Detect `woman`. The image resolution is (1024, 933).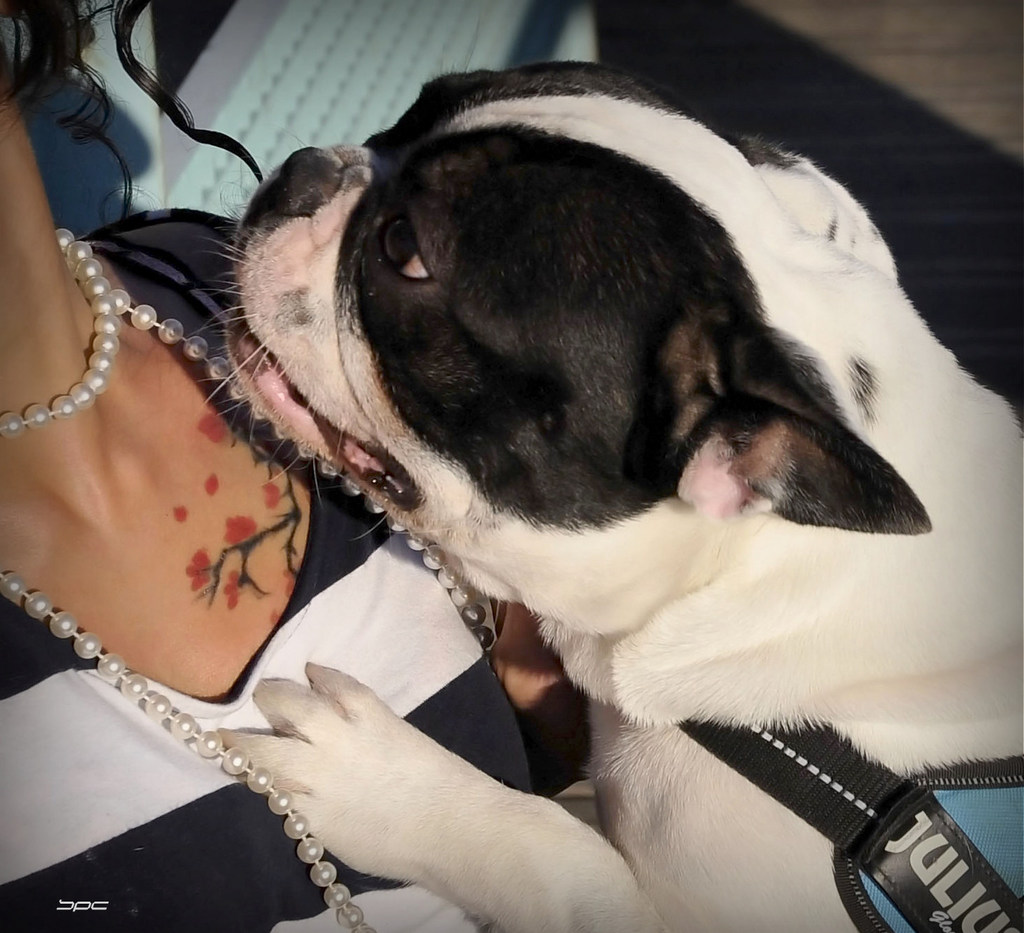
select_region(0, 0, 594, 932).
